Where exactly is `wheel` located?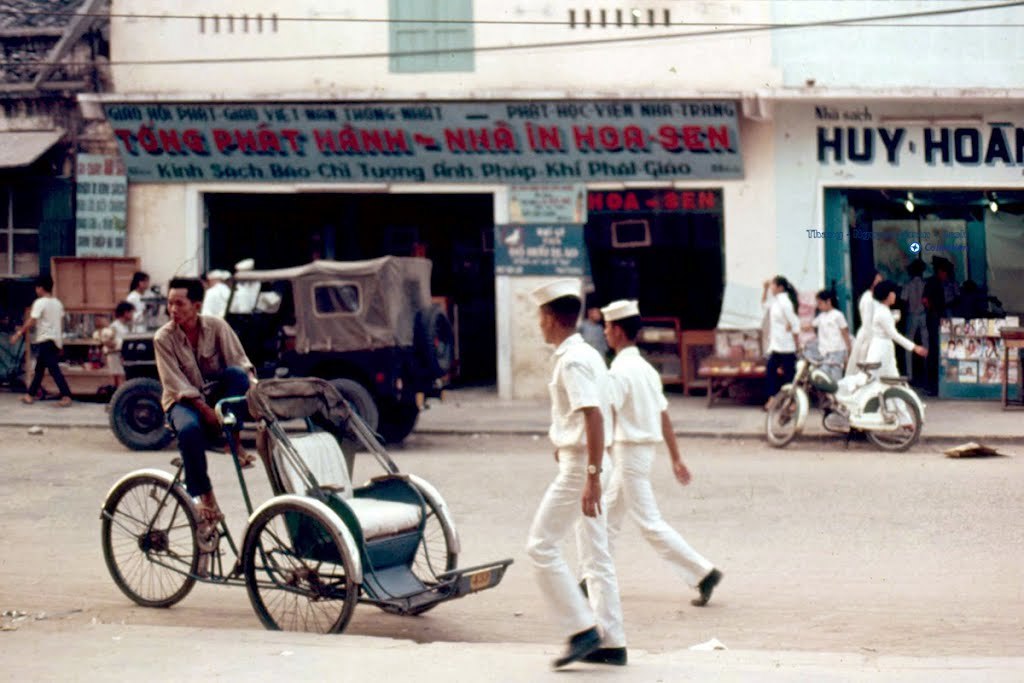
Its bounding box is detection(104, 379, 189, 453).
